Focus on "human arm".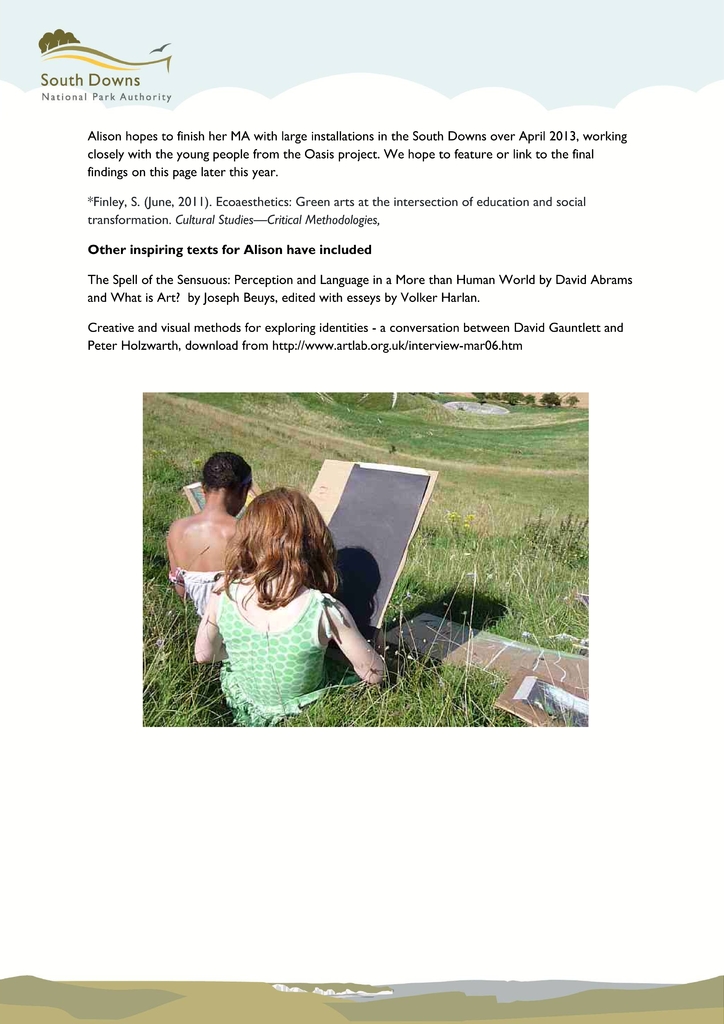
Focused at {"x1": 162, "y1": 520, "x2": 185, "y2": 602}.
